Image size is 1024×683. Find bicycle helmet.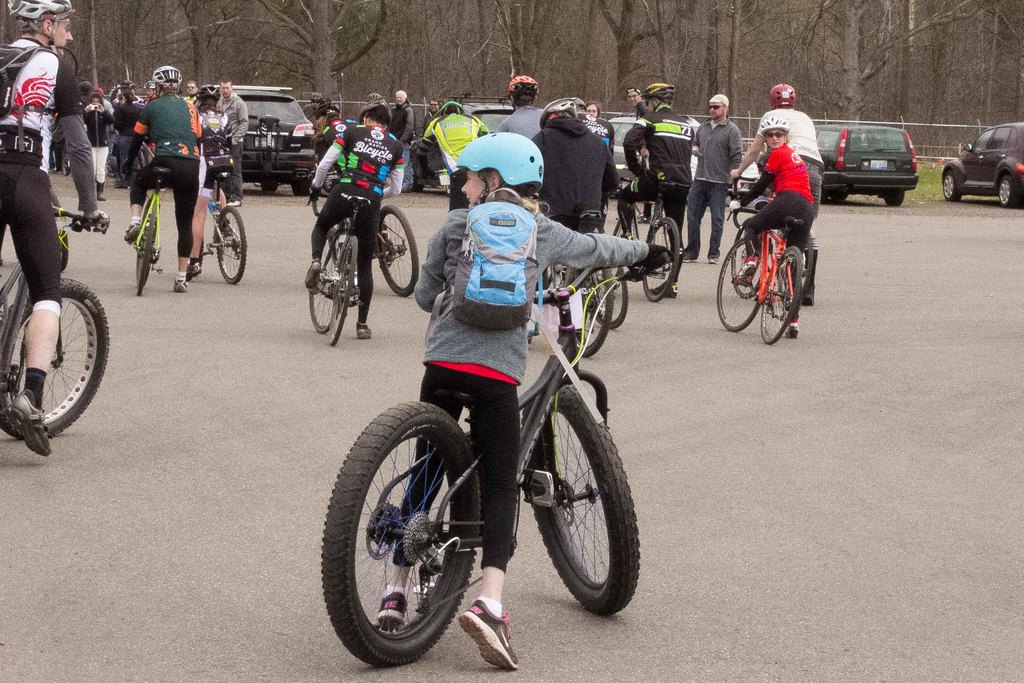
142/65/177/97.
